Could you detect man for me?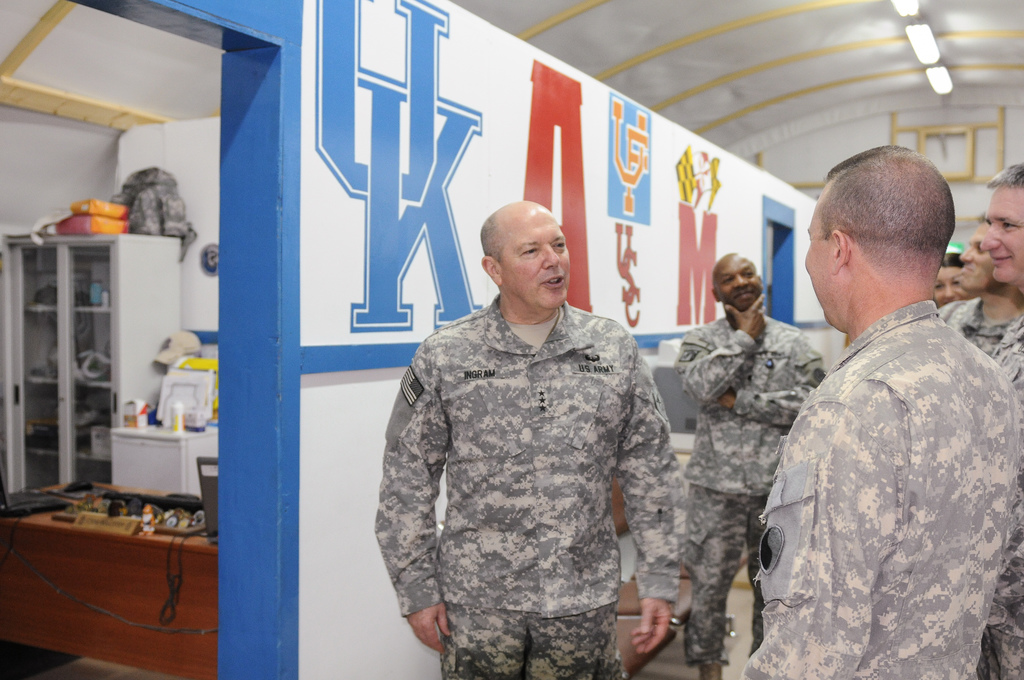
Detection result: (x1=670, y1=249, x2=825, y2=679).
